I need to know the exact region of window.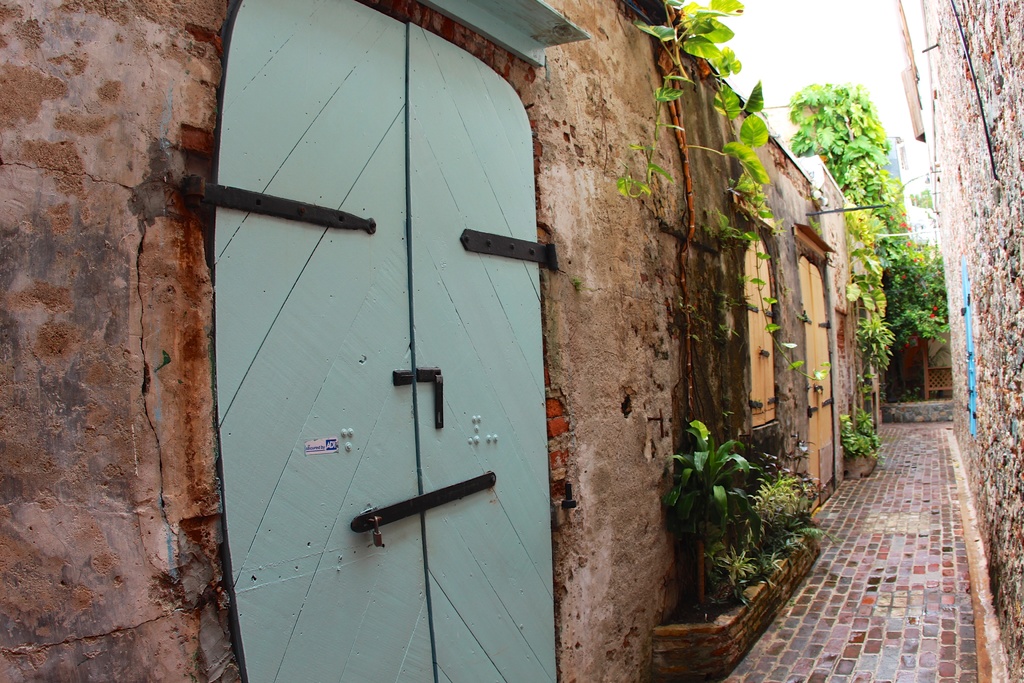
Region: (735,224,783,429).
